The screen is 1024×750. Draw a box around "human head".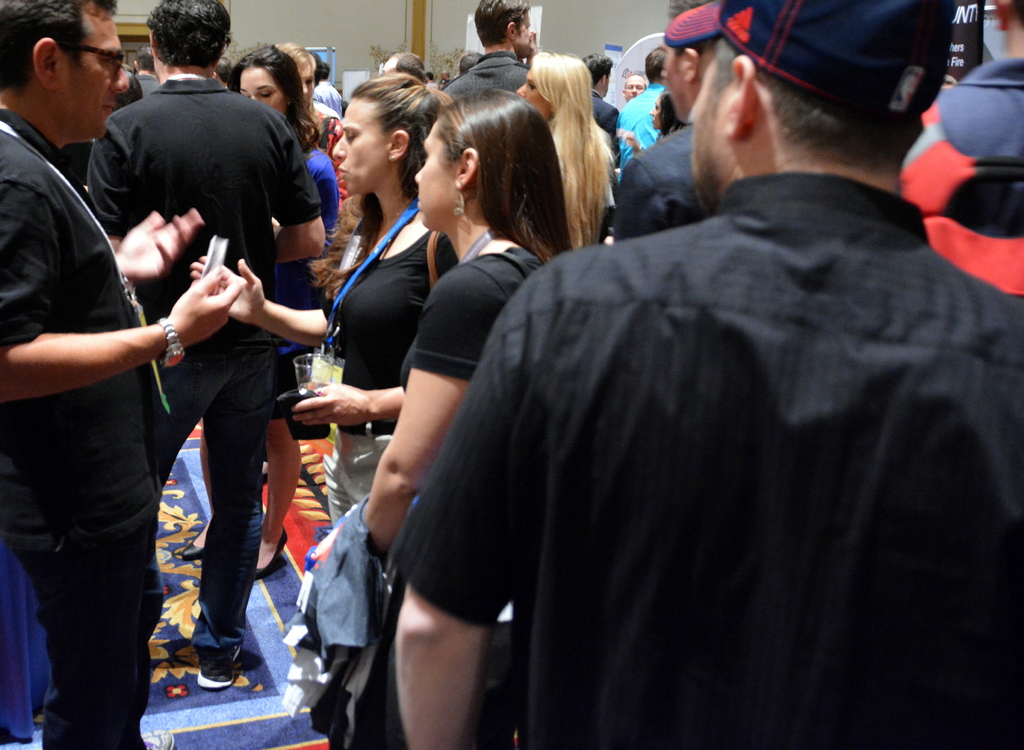
rect(513, 52, 592, 123).
